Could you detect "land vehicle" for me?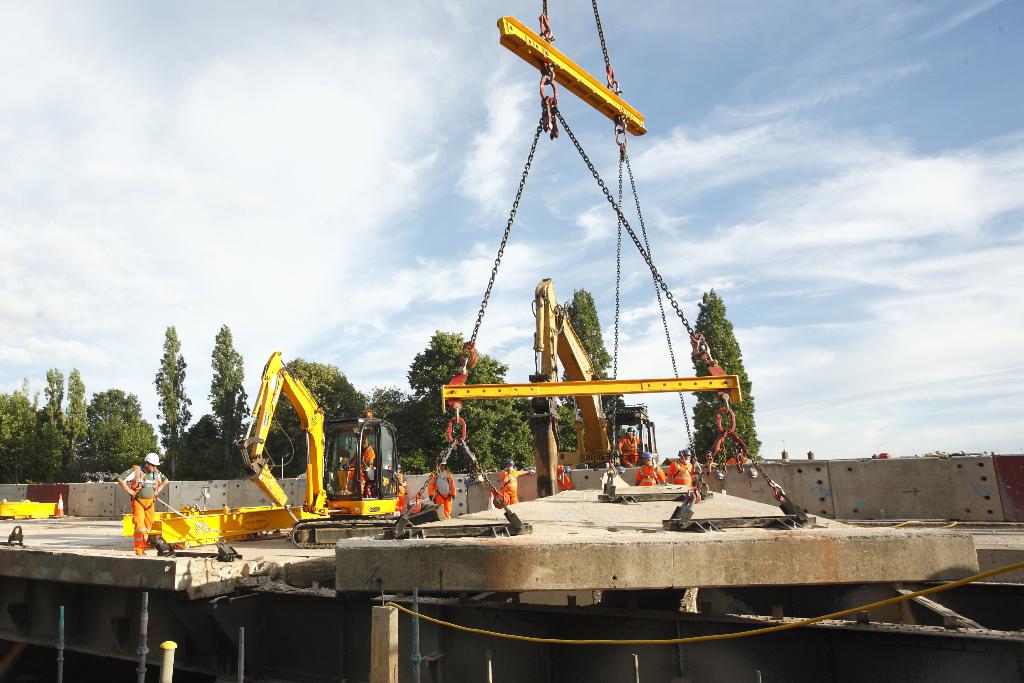
Detection result: left=533, top=273, right=653, bottom=497.
